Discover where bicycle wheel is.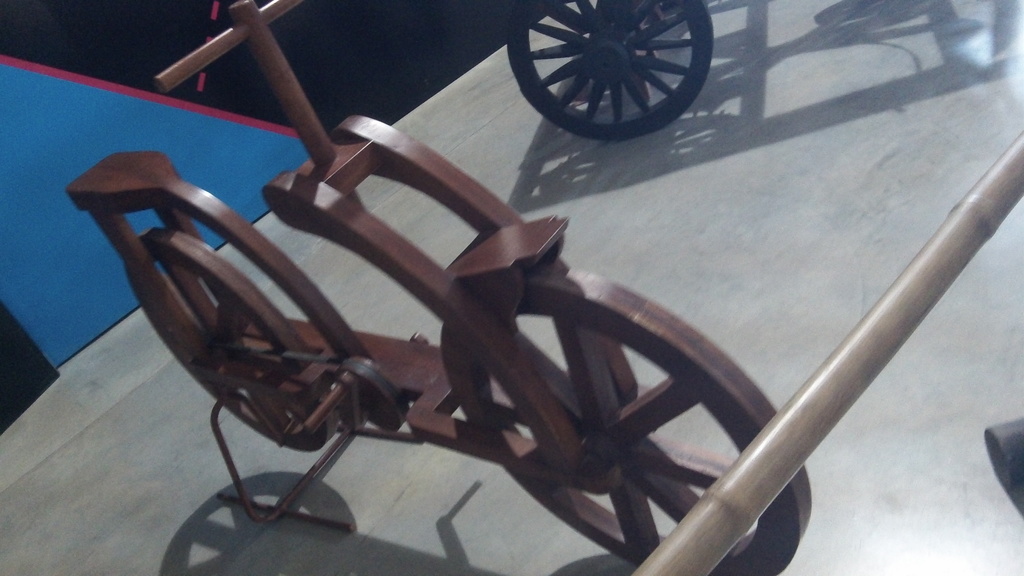
Discovered at 440, 263, 817, 575.
